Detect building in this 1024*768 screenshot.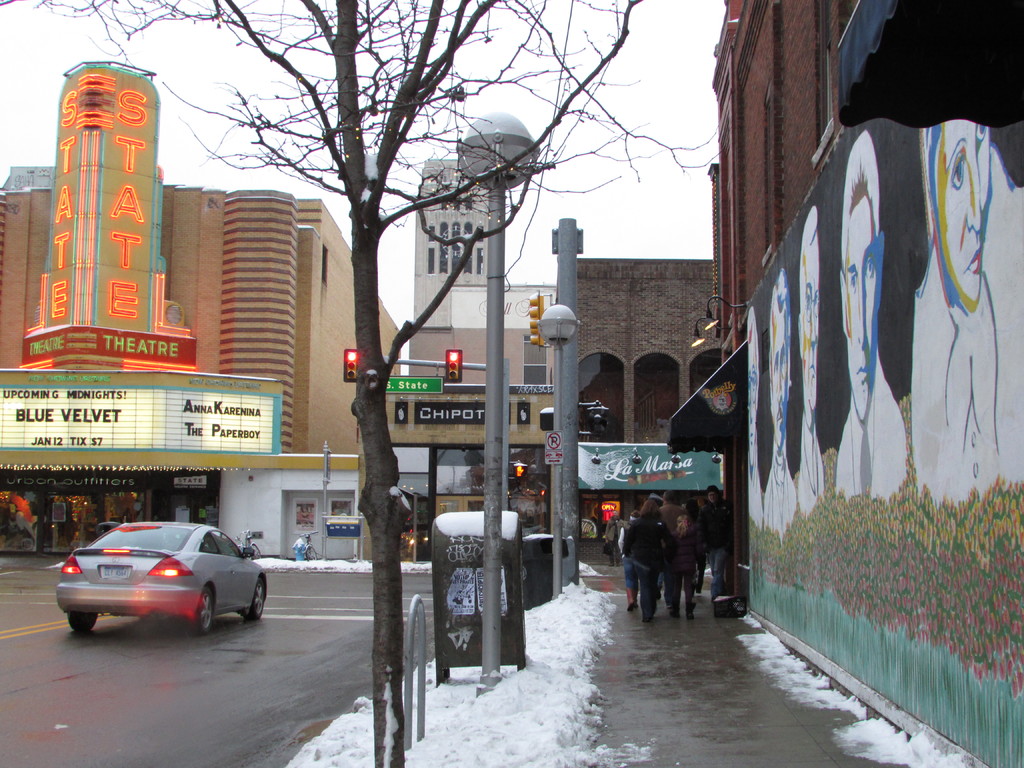
Detection: locate(405, 157, 554, 518).
